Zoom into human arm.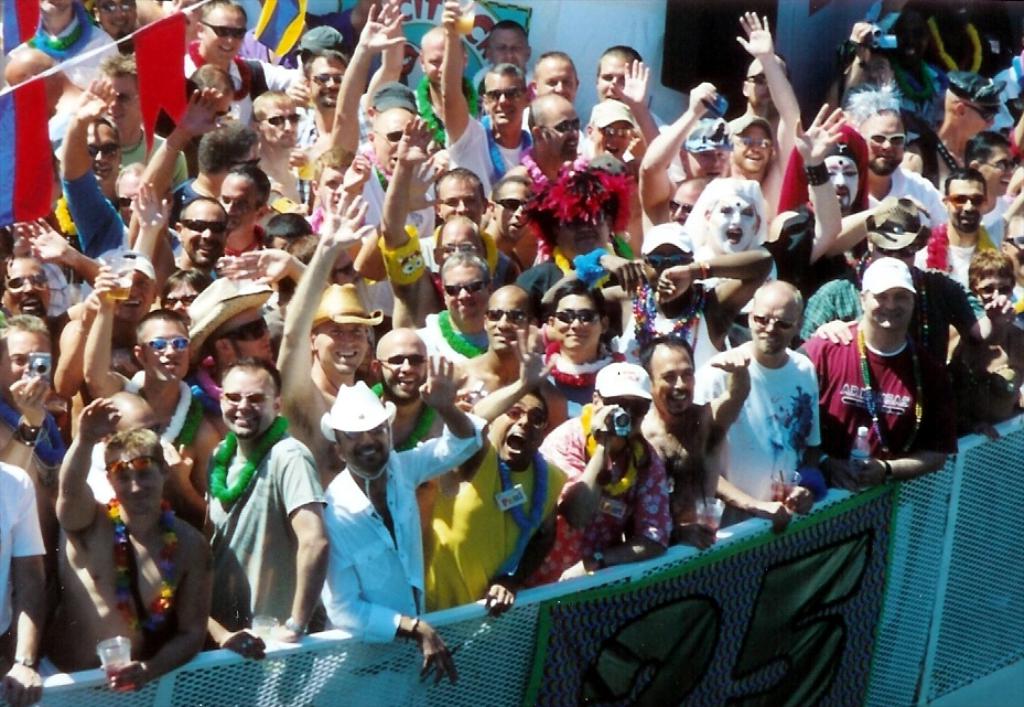
Zoom target: x1=468 y1=319 x2=554 y2=451.
